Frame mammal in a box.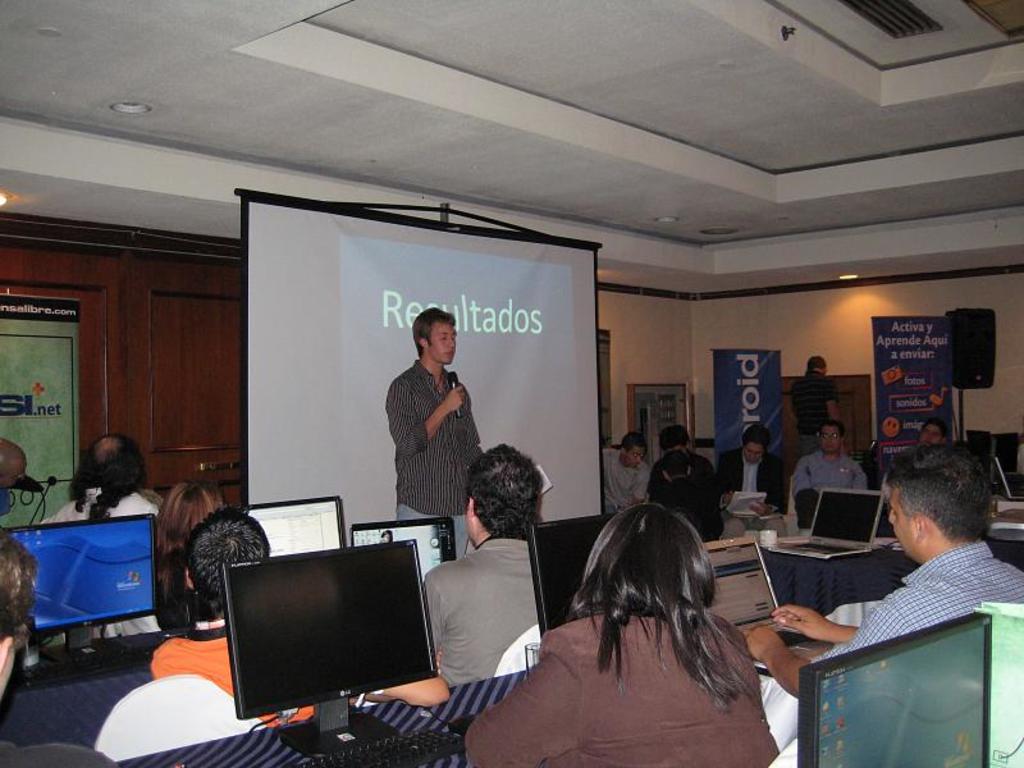
[x1=797, y1=349, x2=835, y2=444].
